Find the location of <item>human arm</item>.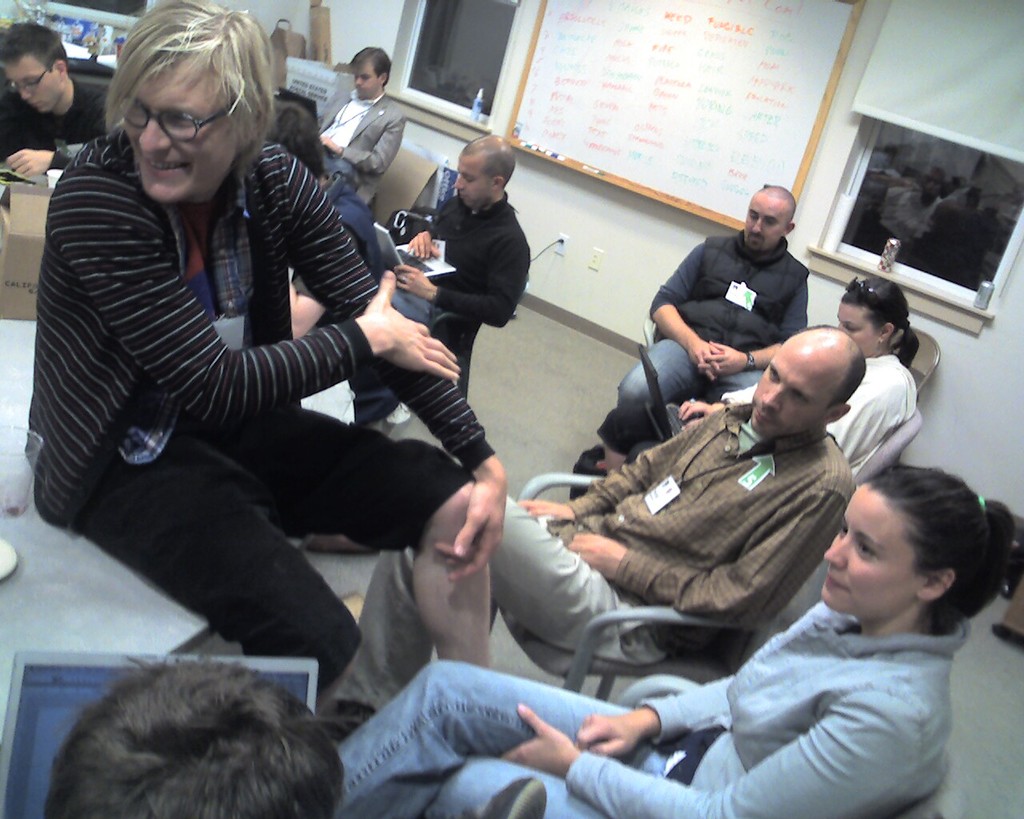
Location: Rect(40, 168, 462, 430).
